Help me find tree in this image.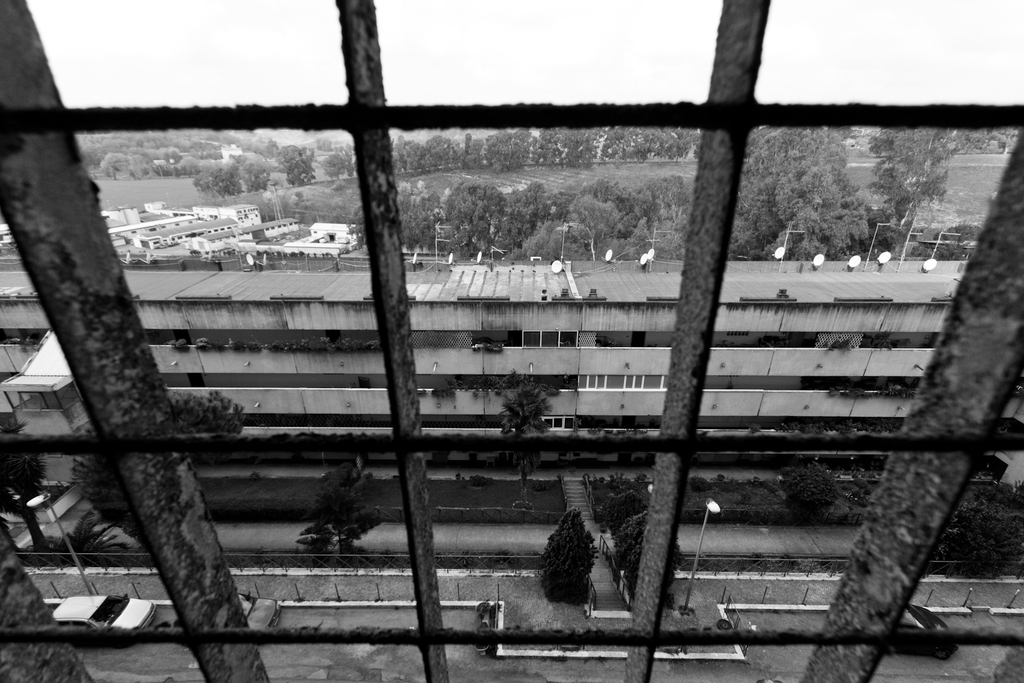
Found it: <bbox>285, 149, 323, 192</bbox>.
